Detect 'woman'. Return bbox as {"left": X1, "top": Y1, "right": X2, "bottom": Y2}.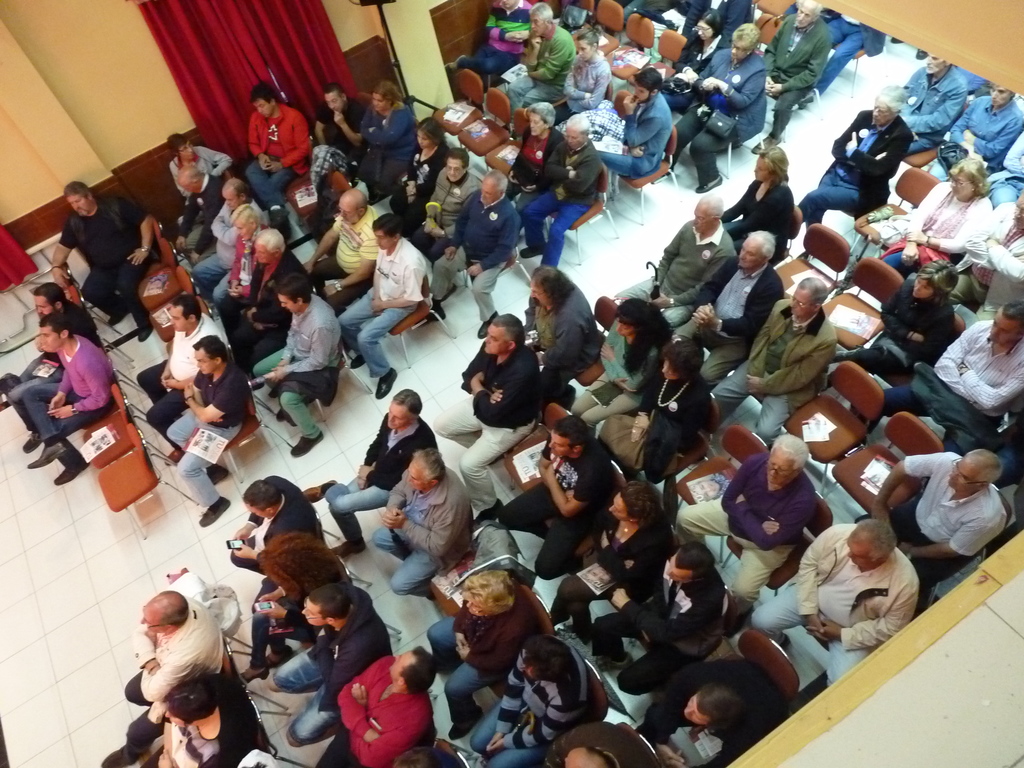
{"left": 353, "top": 77, "right": 426, "bottom": 207}.
